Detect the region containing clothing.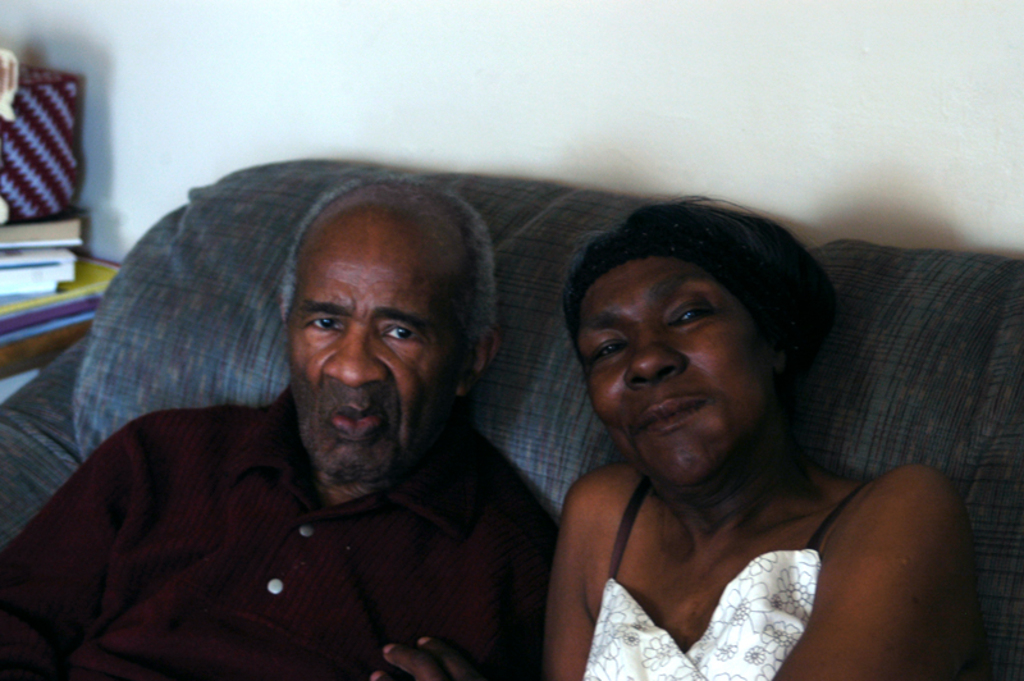
<box>577,480,876,680</box>.
